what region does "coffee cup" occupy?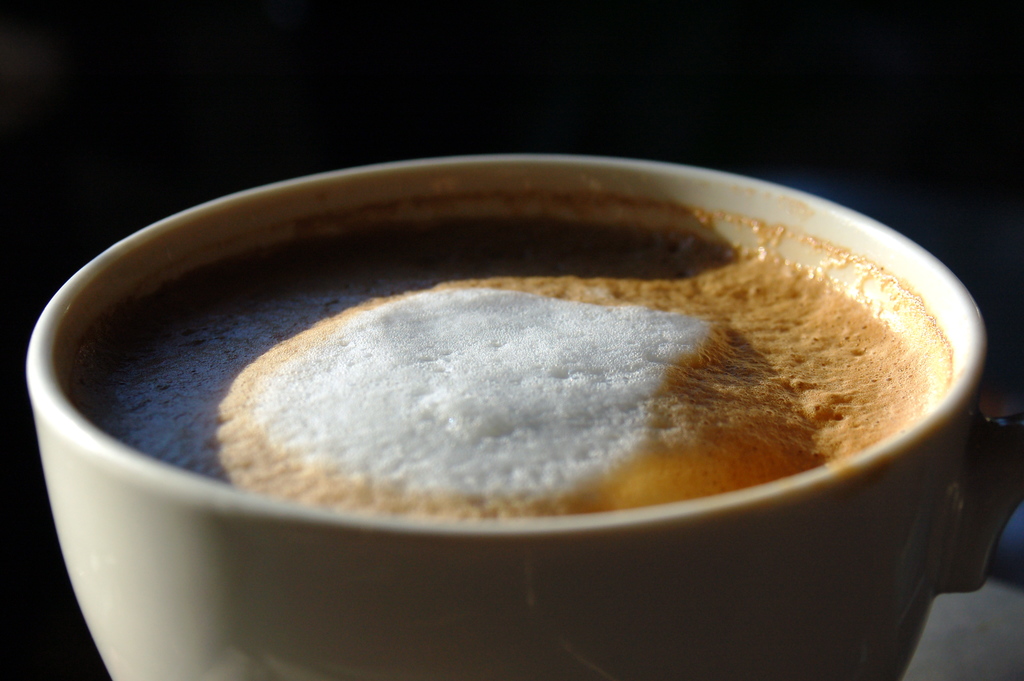
rect(22, 152, 1023, 680).
